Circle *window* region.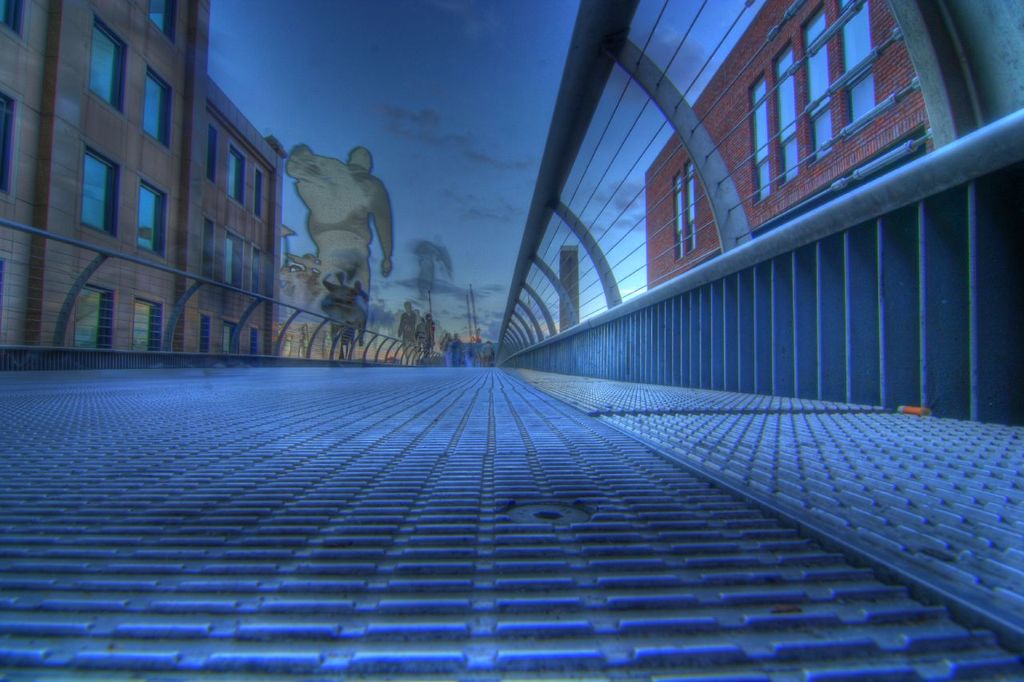
Region: left=0, top=86, right=16, bottom=191.
